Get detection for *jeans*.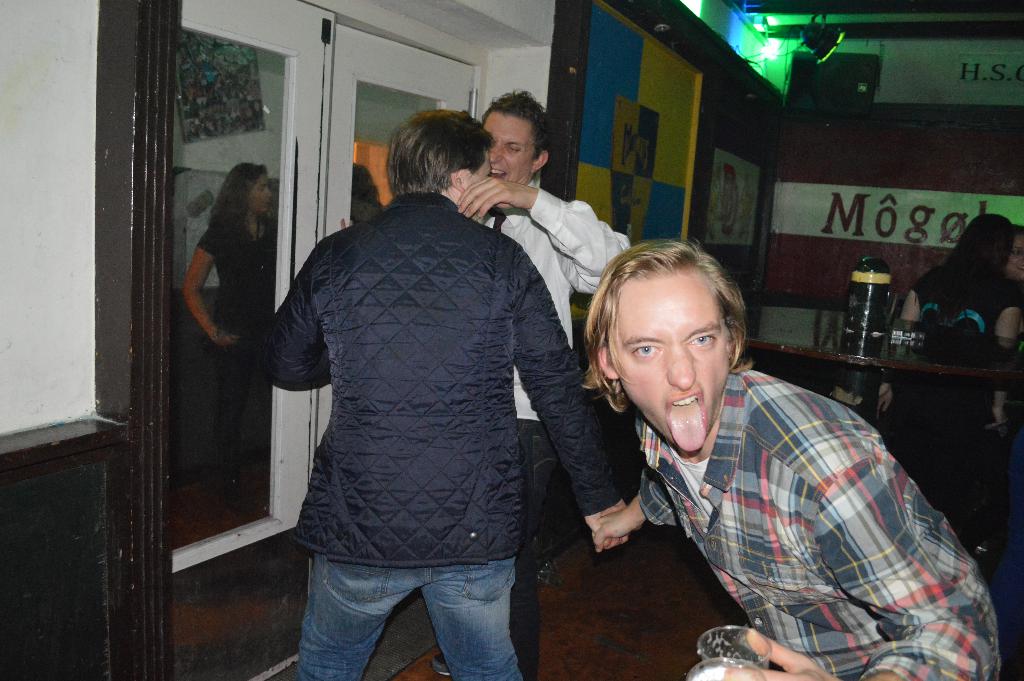
Detection: (x1=303, y1=543, x2=557, y2=673).
